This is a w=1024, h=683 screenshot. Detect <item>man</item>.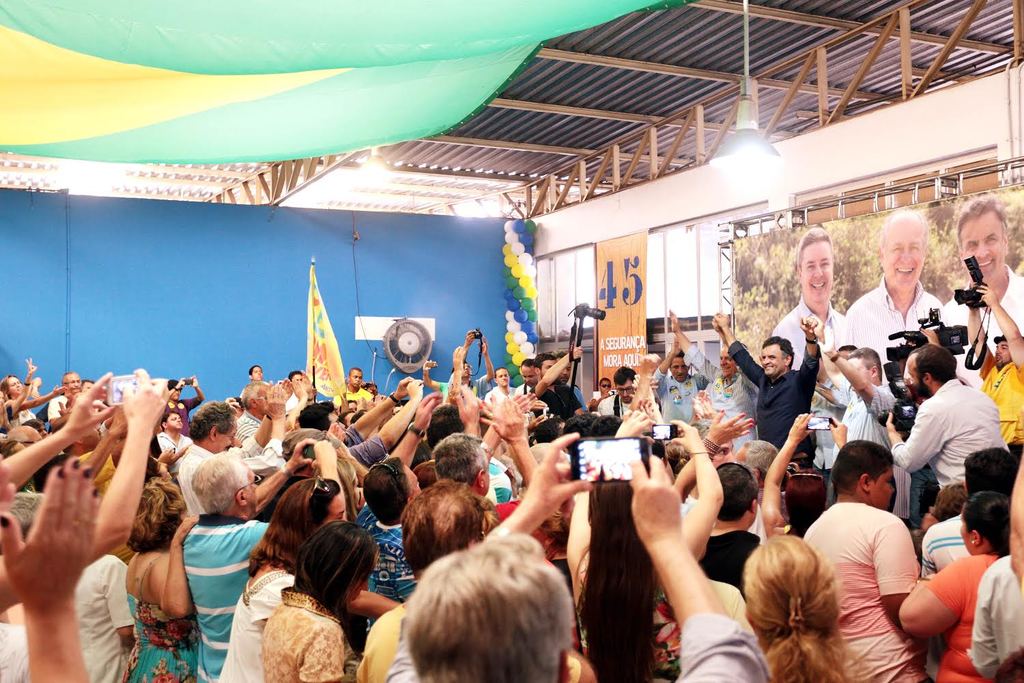
left=805, top=316, right=909, bottom=526.
